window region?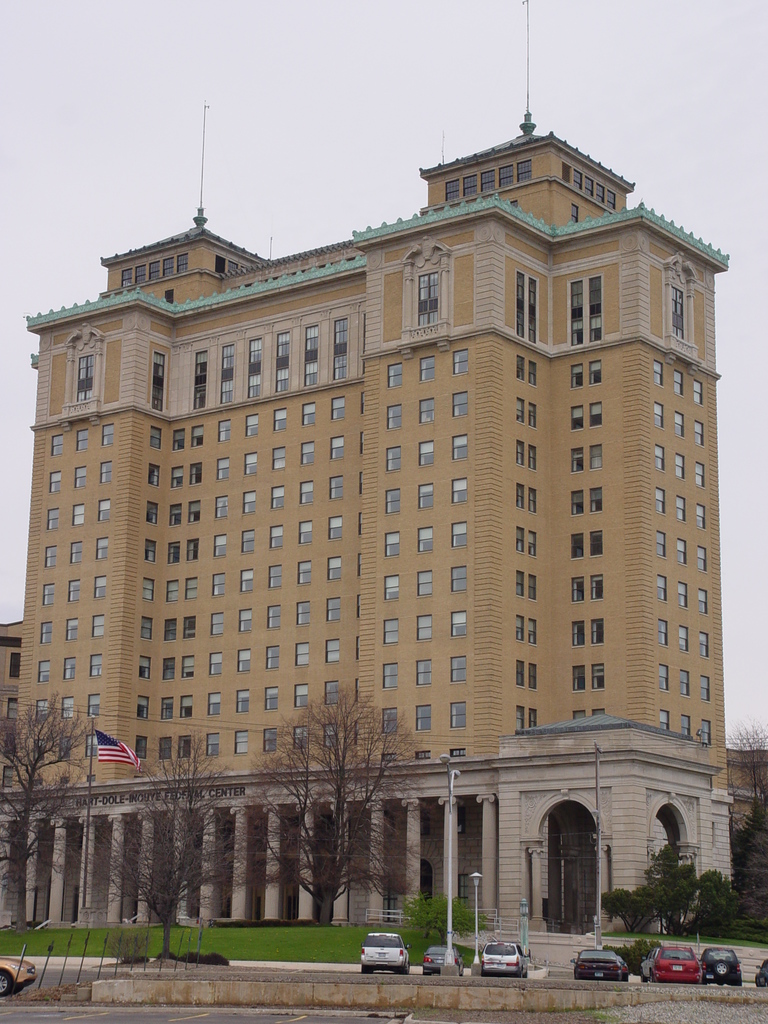
select_region(592, 708, 608, 713)
